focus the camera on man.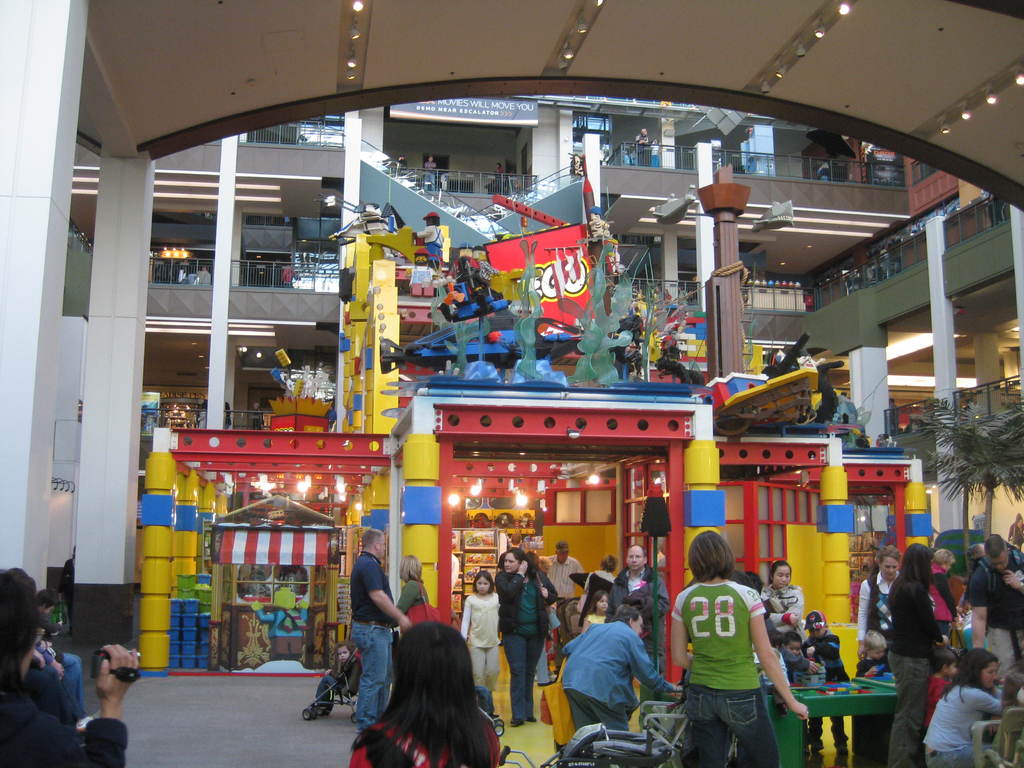
Focus region: box(965, 532, 1022, 689).
